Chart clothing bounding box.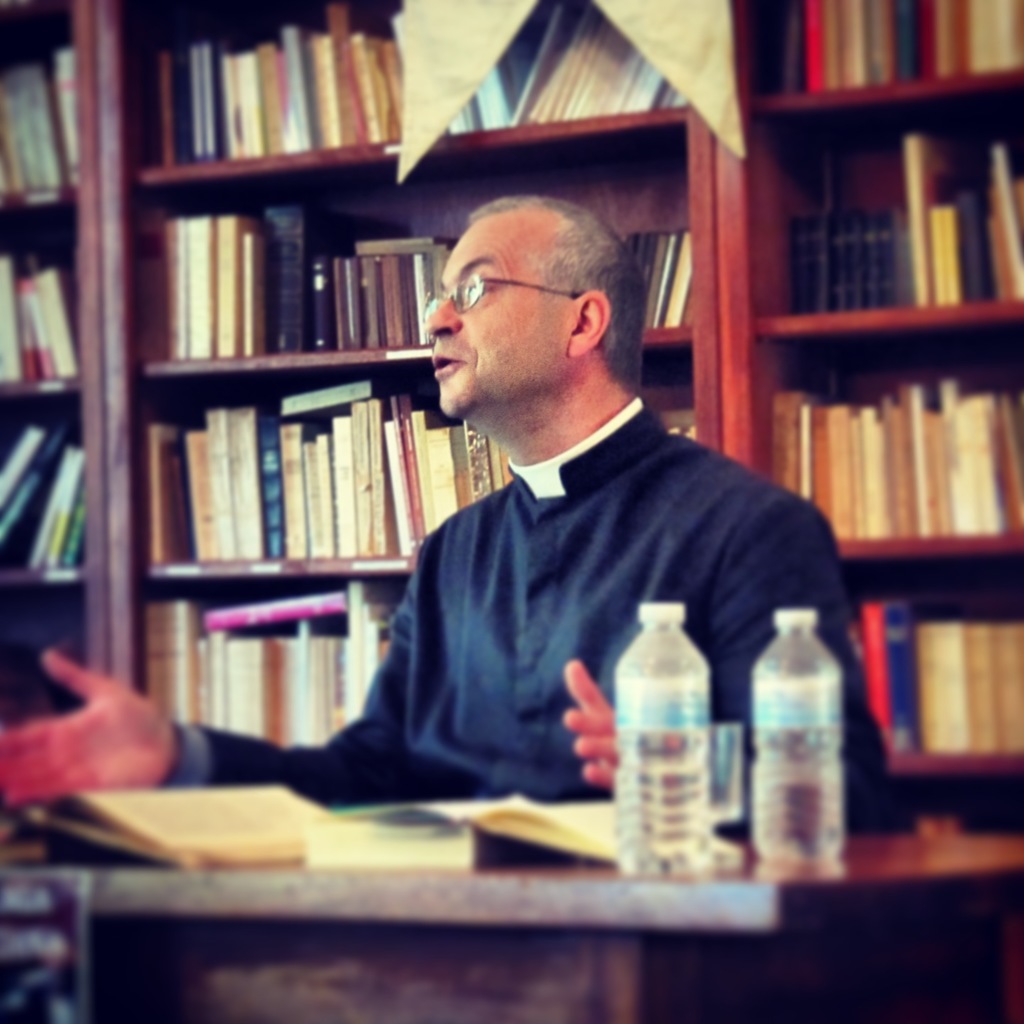
Charted: x1=166 y1=378 x2=892 y2=804.
